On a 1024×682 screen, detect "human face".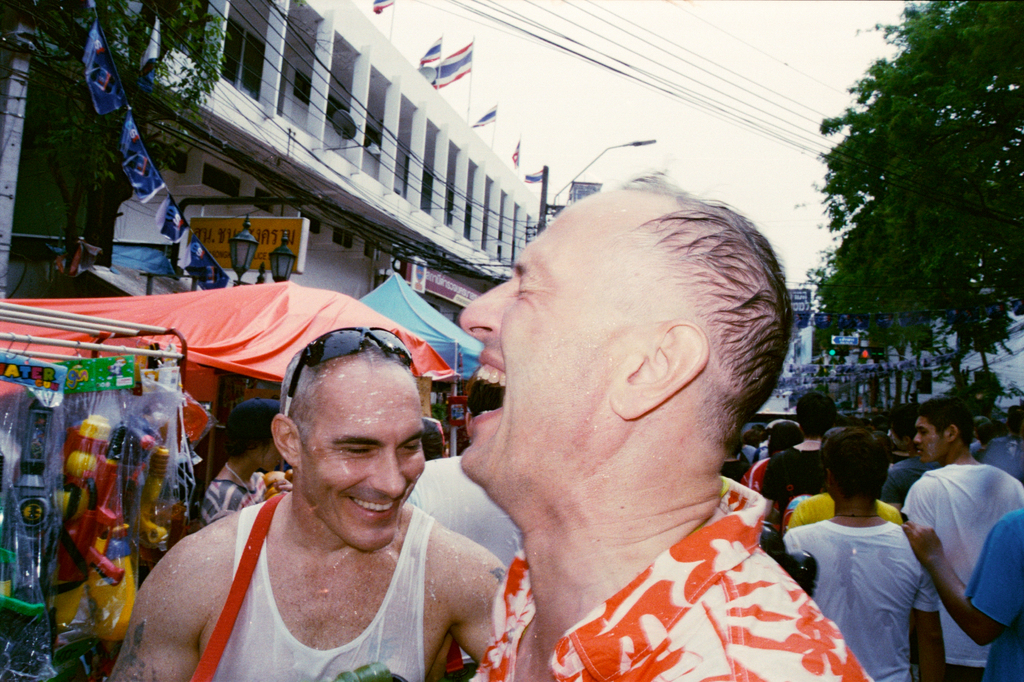
detection(461, 192, 639, 487).
